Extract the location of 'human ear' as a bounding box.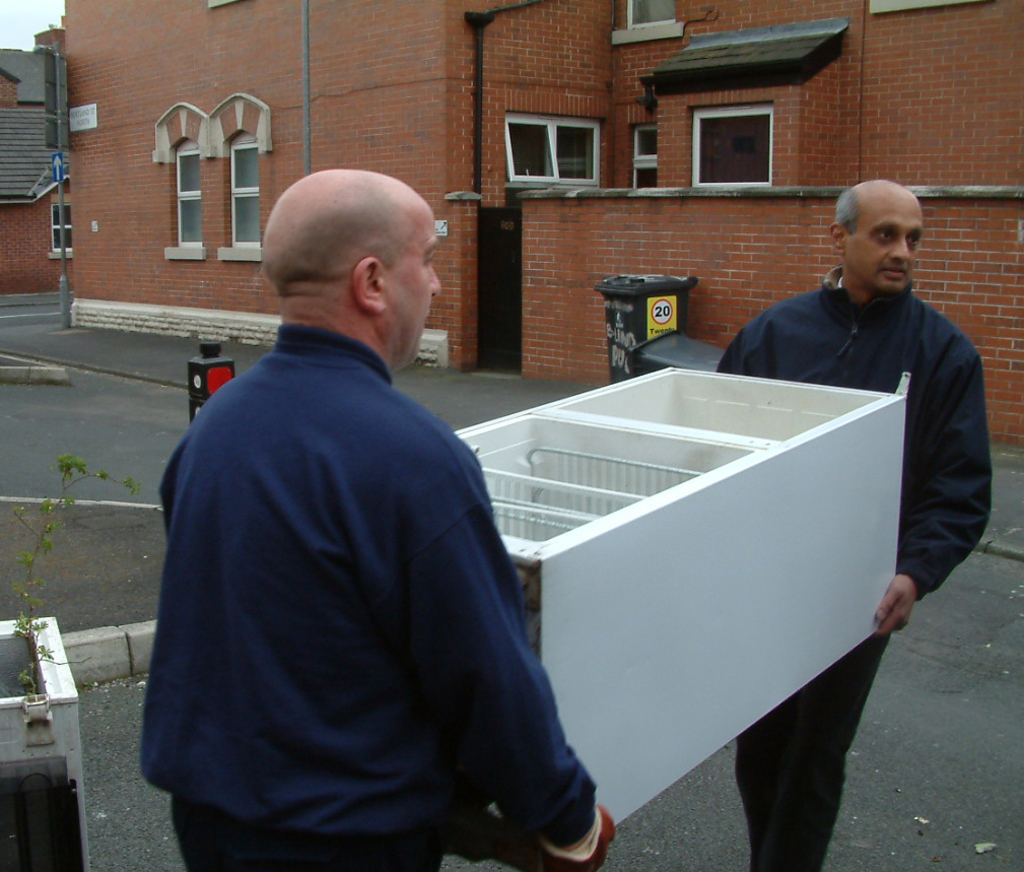
352, 258, 390, 311.
